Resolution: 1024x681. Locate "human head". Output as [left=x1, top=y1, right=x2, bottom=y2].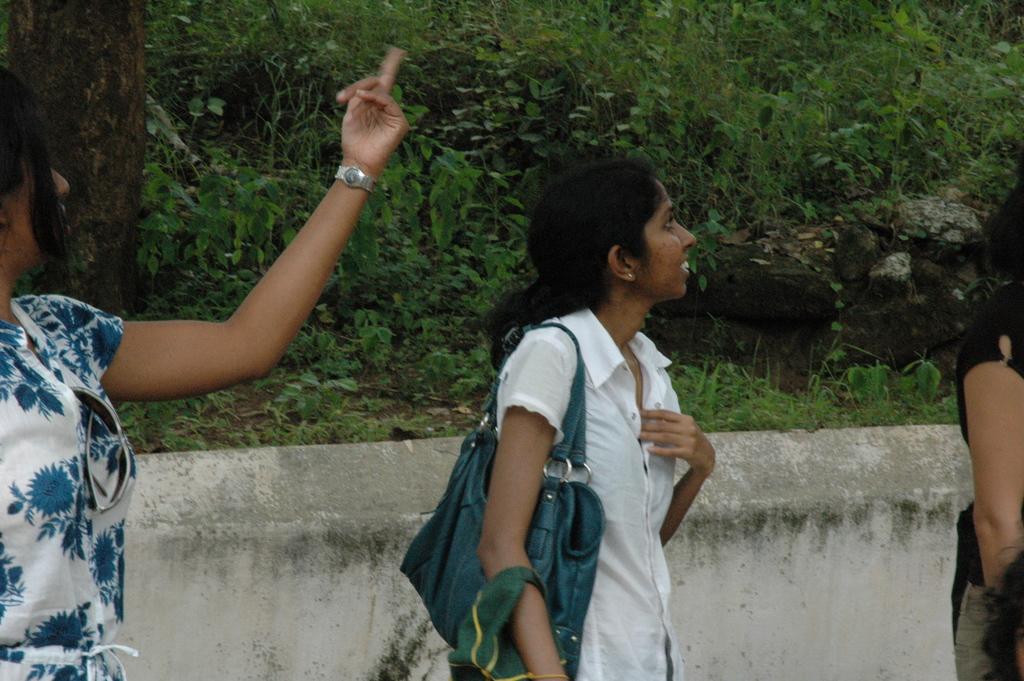
[left=0, top=98, right=73, bottom=249].
